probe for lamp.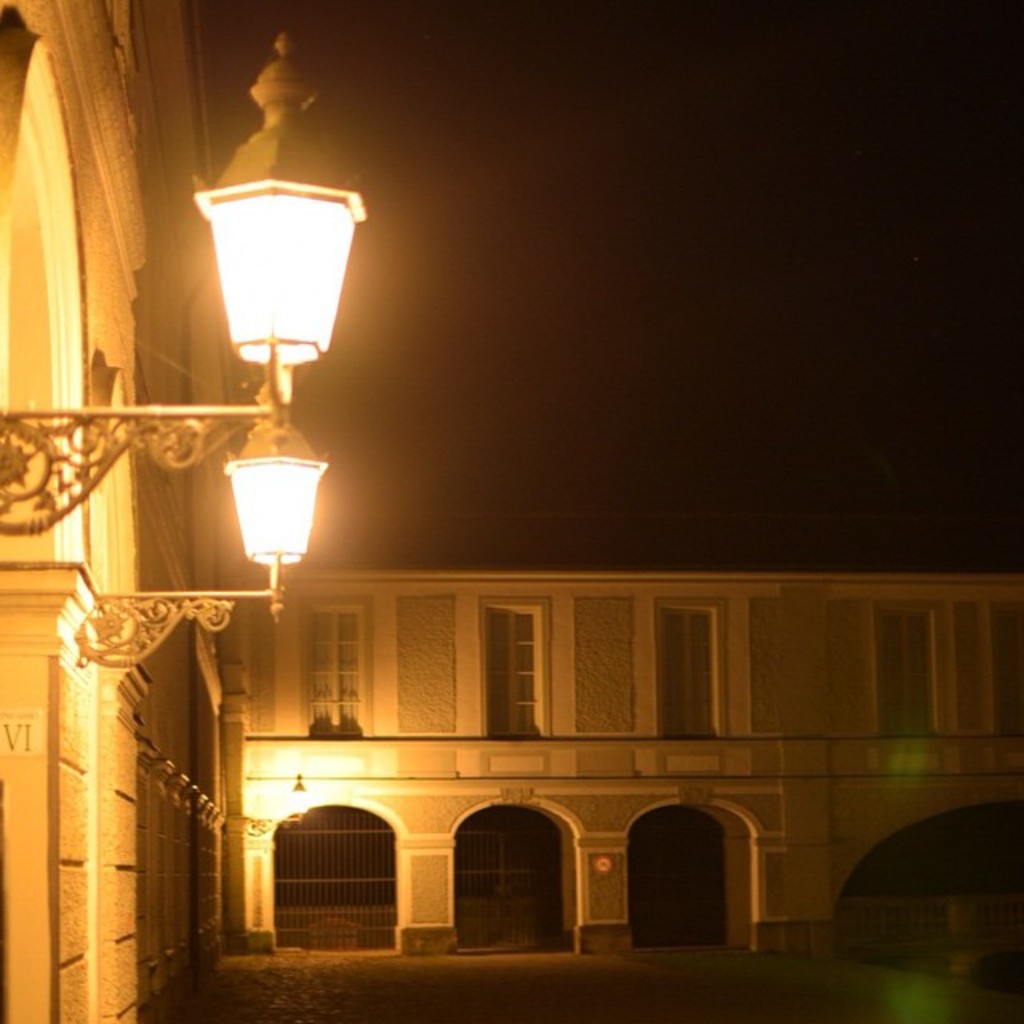
Probe result: {"left": 192, "top": 110, "right": 365, "bottom": 470}.
